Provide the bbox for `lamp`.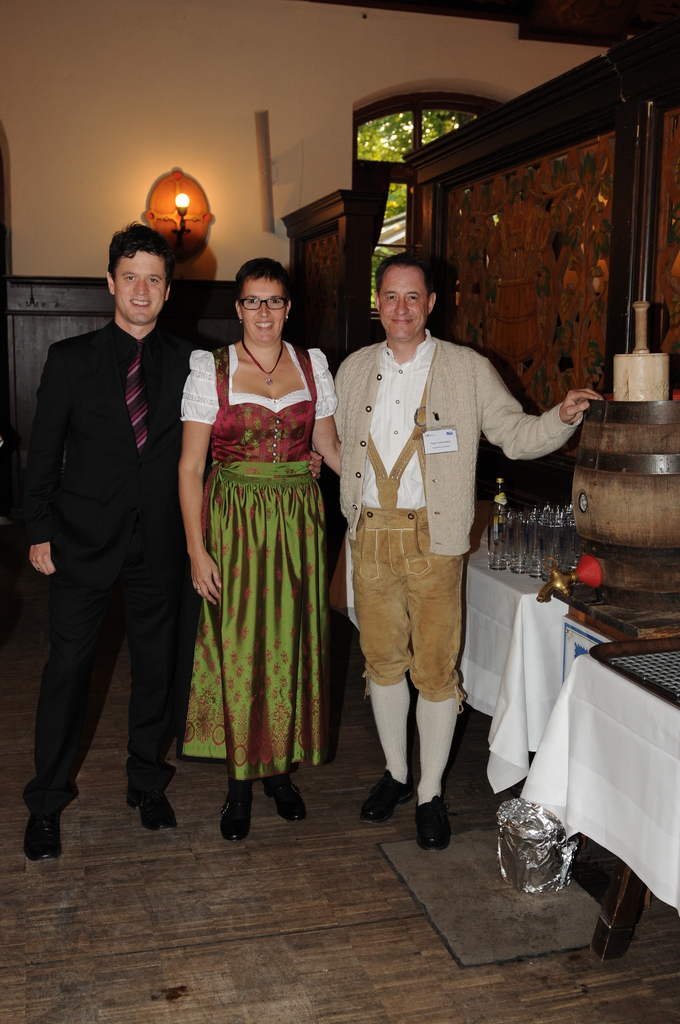
select_region(152, 162, 221, 270).
